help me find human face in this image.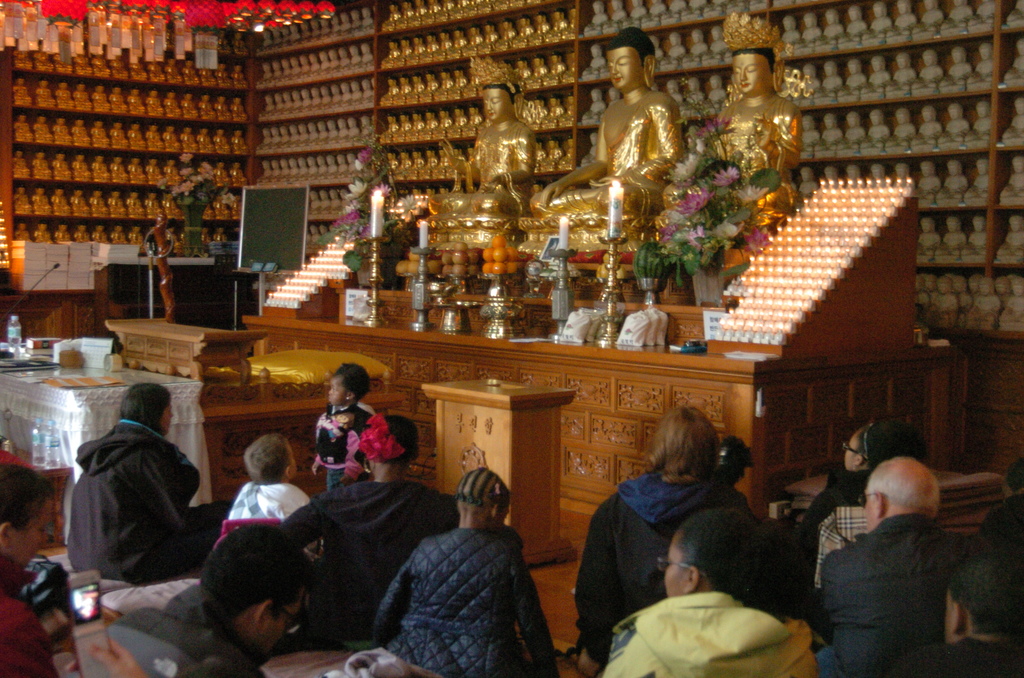
Found it: box=[159, 398, 174, 436].
